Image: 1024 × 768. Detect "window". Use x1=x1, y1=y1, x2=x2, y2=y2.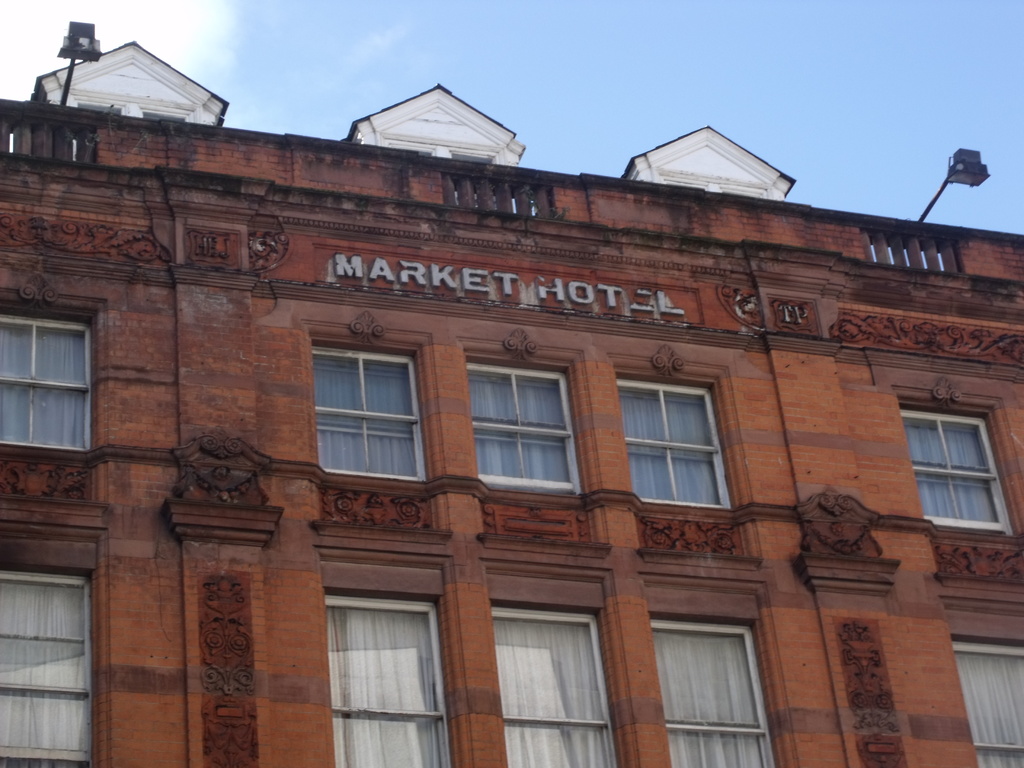
x1=1, y1=311, x2=88, y2=456.
